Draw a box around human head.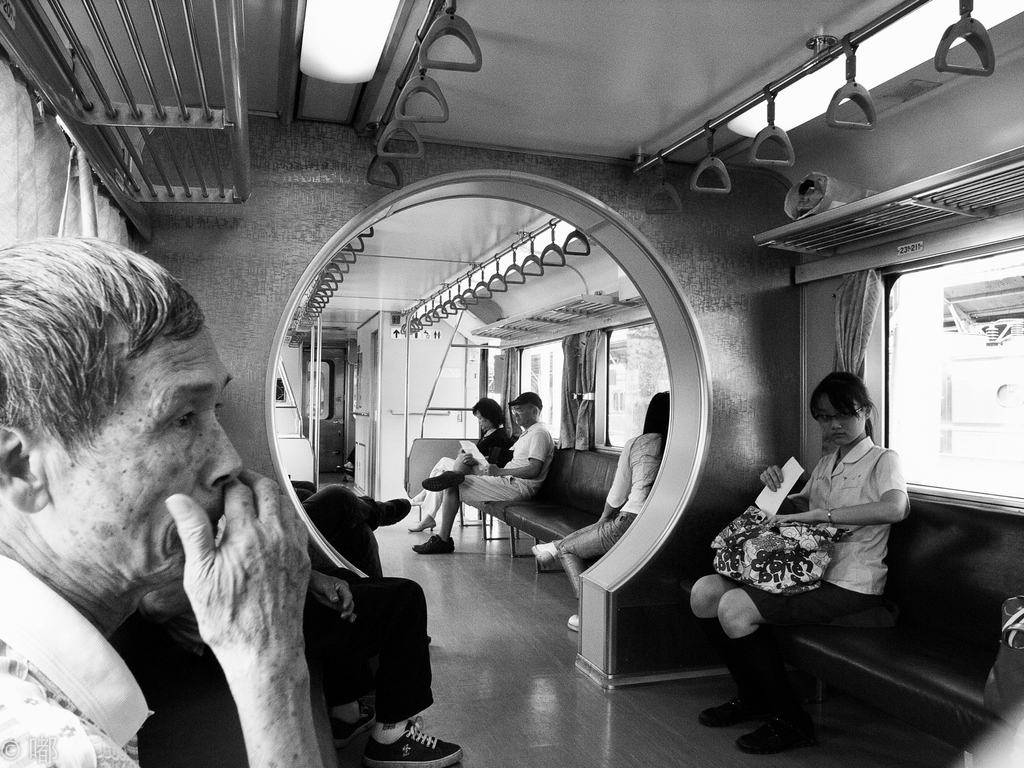
[left=808, top=371, right=870, bottom=445].
